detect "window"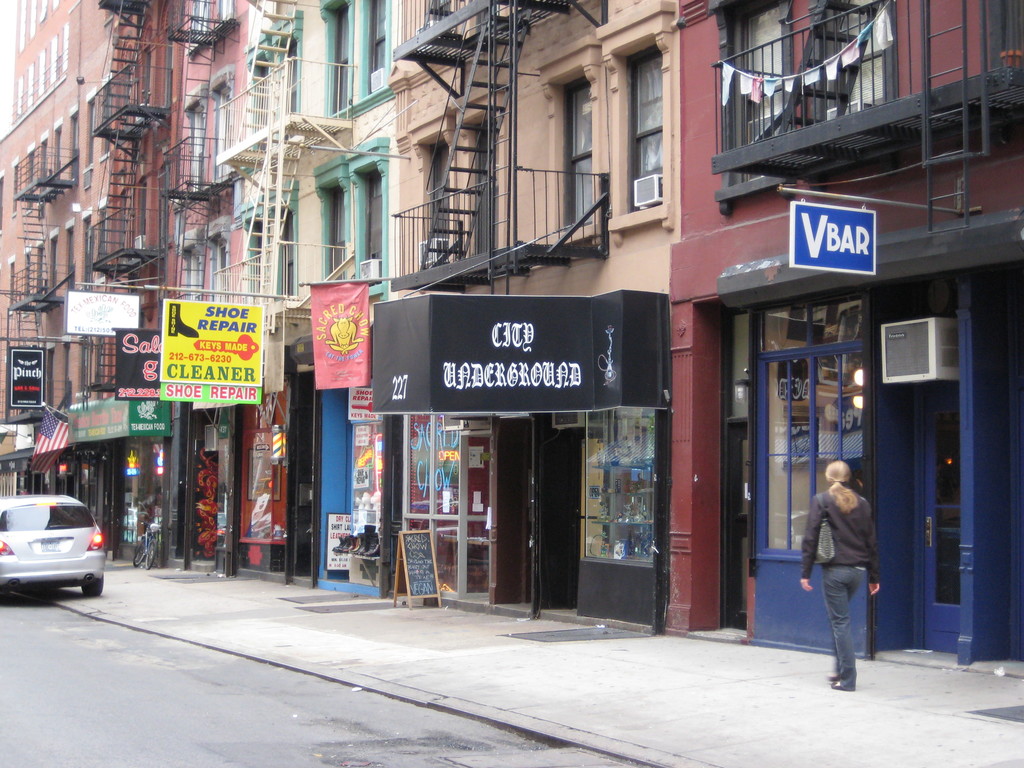
256:67:268:125
